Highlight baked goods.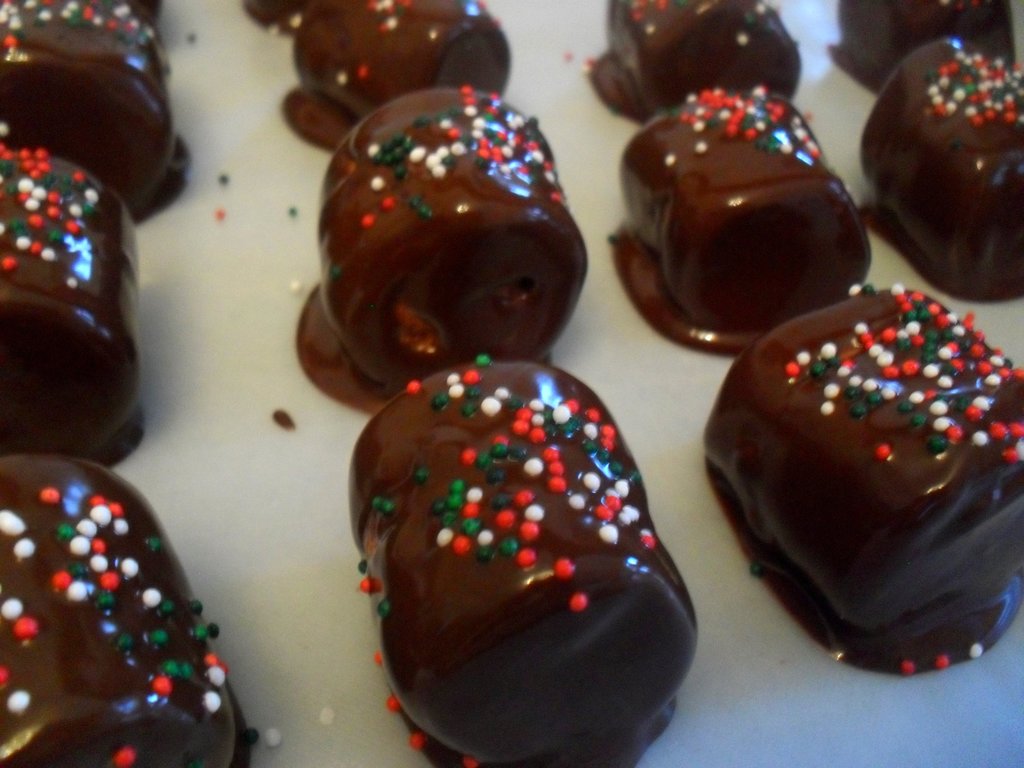
Highlighted region: [606, 81, 868, 360].
